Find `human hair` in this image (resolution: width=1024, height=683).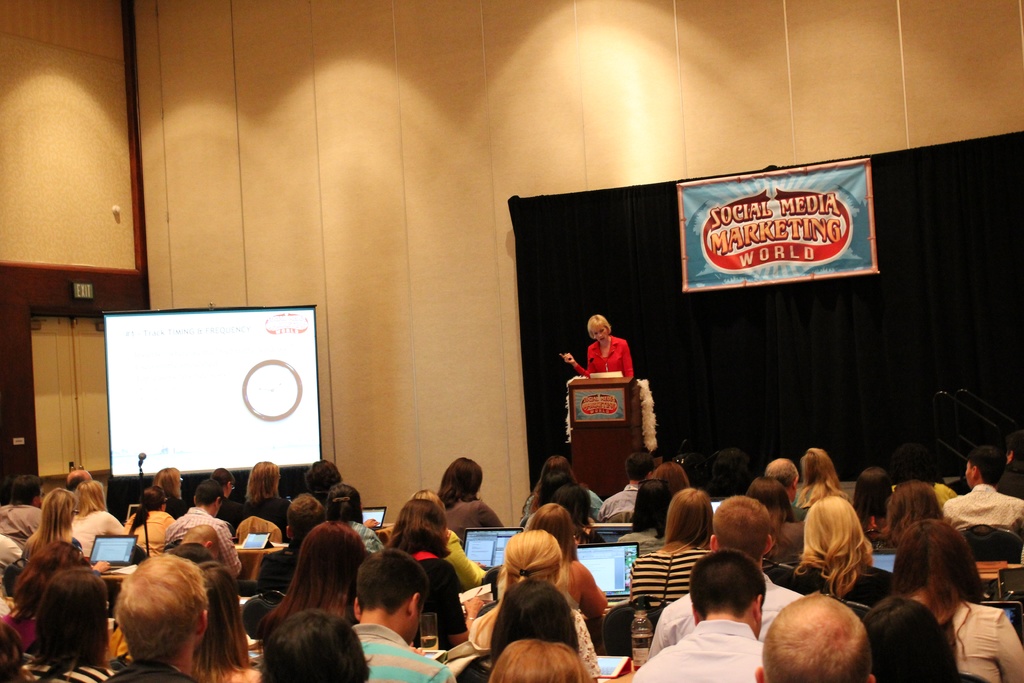
crop(525, 502, 580, 560).
